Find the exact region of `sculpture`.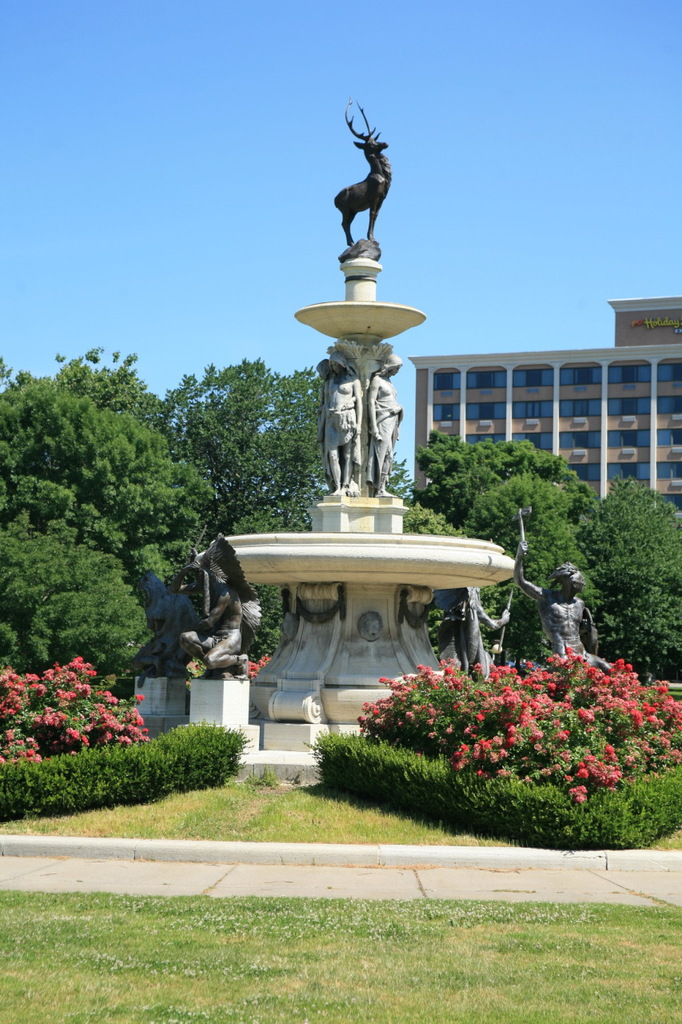
Exact region: x1=289 y1=165 x2=444 y2=521.
